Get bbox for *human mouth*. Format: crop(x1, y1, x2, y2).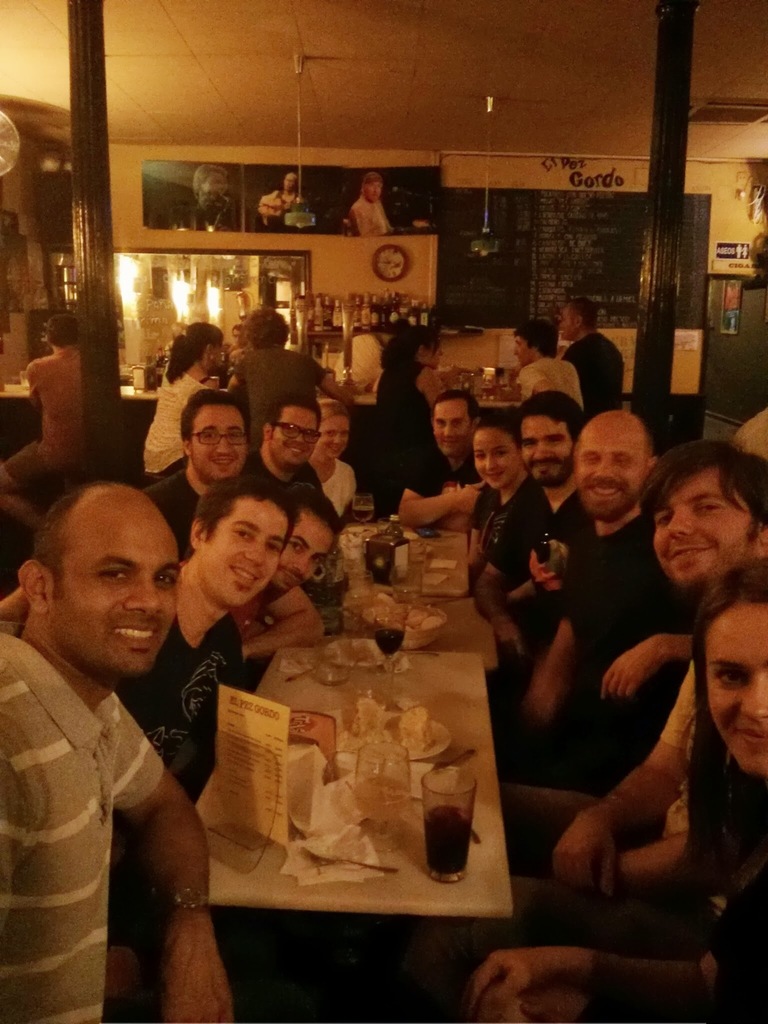
crop(538, 461, 557, 472).
